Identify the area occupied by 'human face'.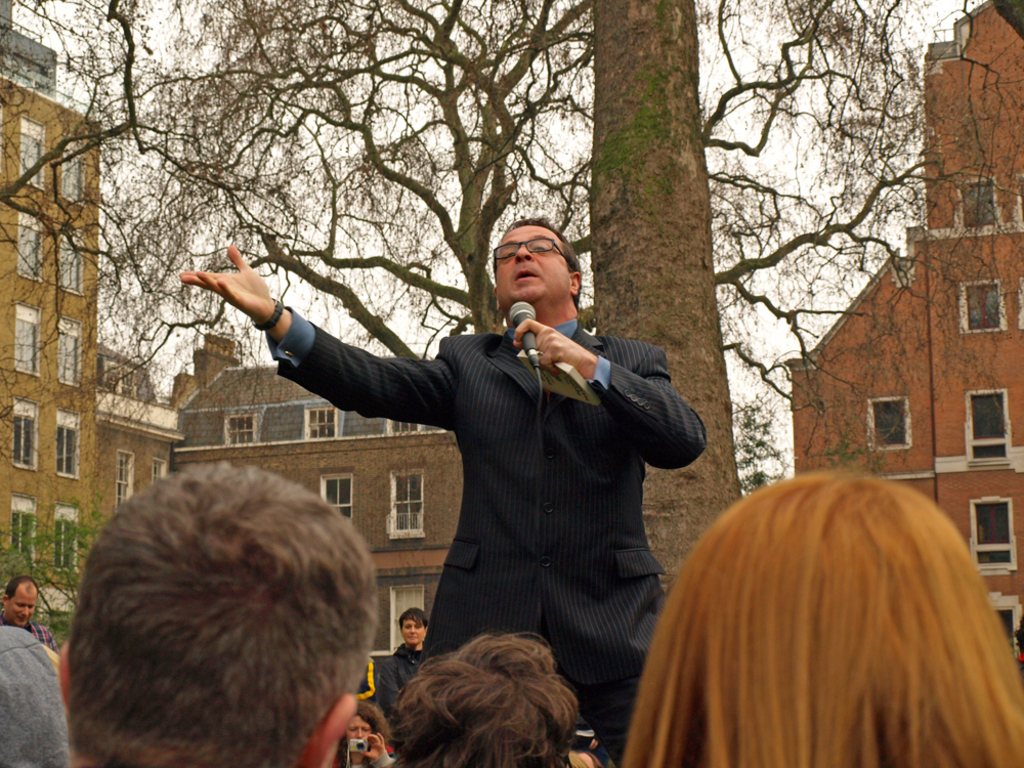
Area: bbox=[7, 592, 37, 624].
